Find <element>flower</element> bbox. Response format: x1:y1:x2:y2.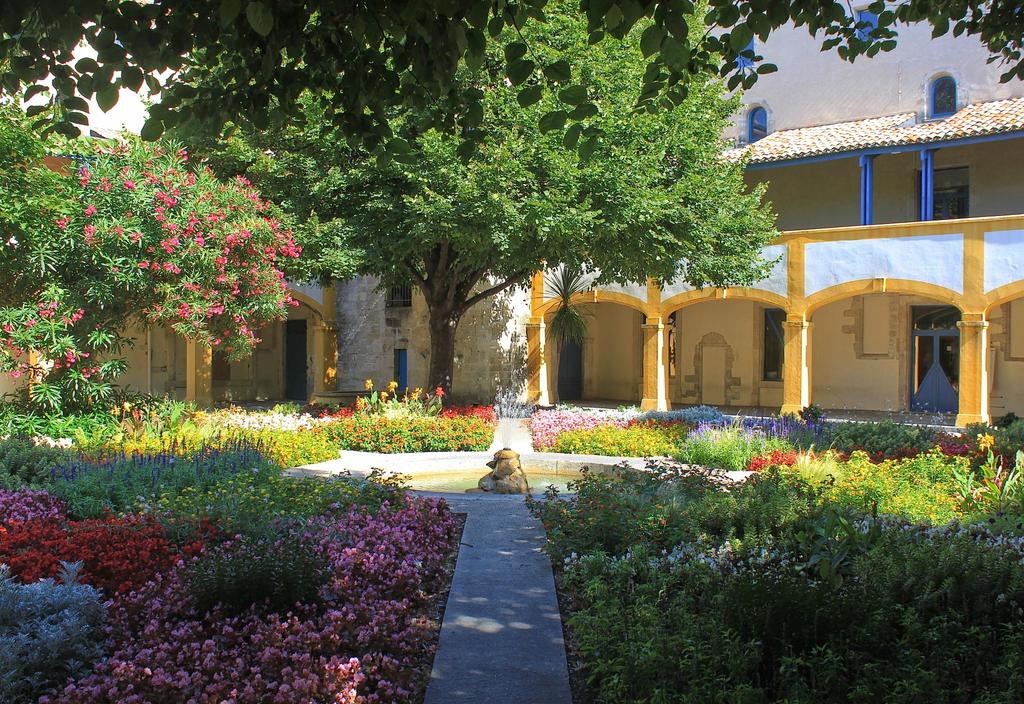
9:361:30:383.
